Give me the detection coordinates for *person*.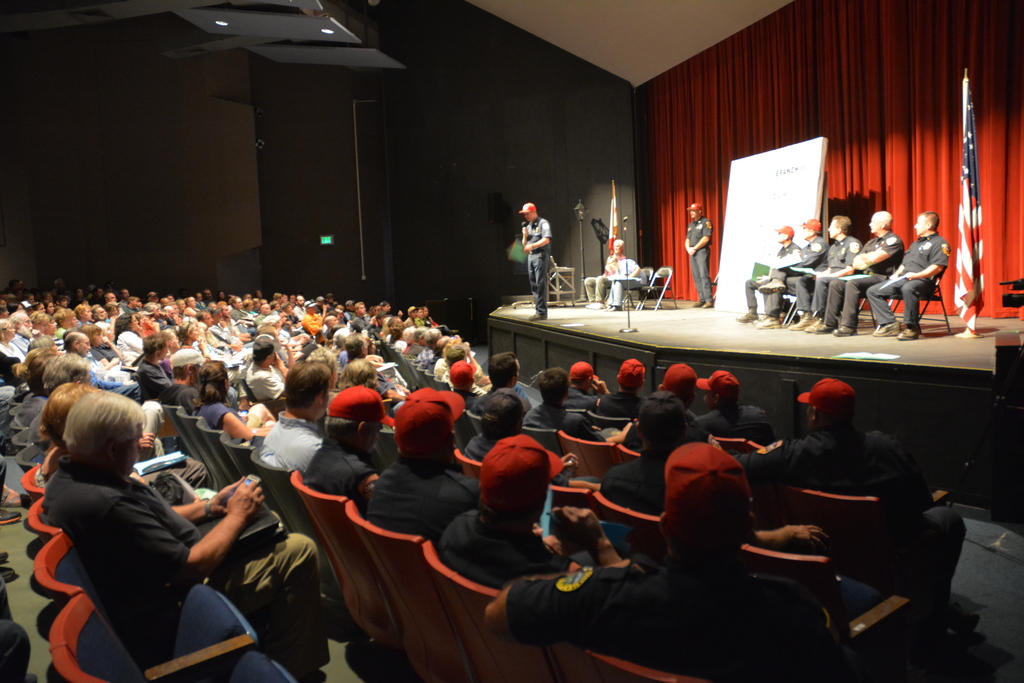
0/281/975/679.
